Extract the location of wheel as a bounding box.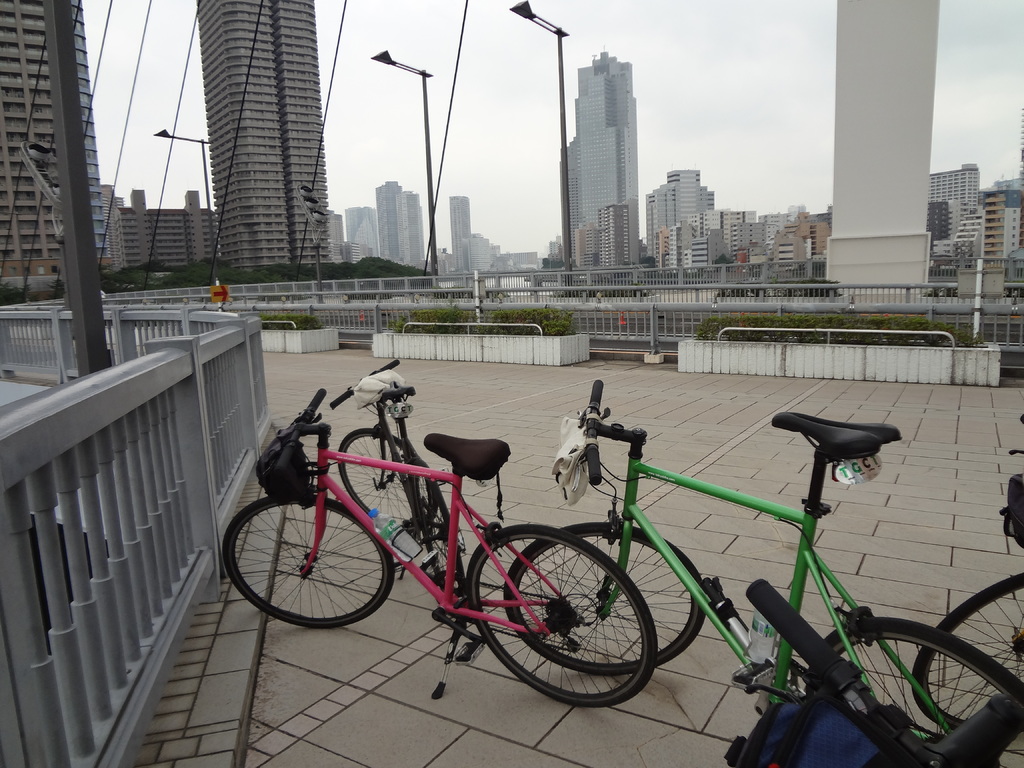
select_region(339, 426, 440, 525).
